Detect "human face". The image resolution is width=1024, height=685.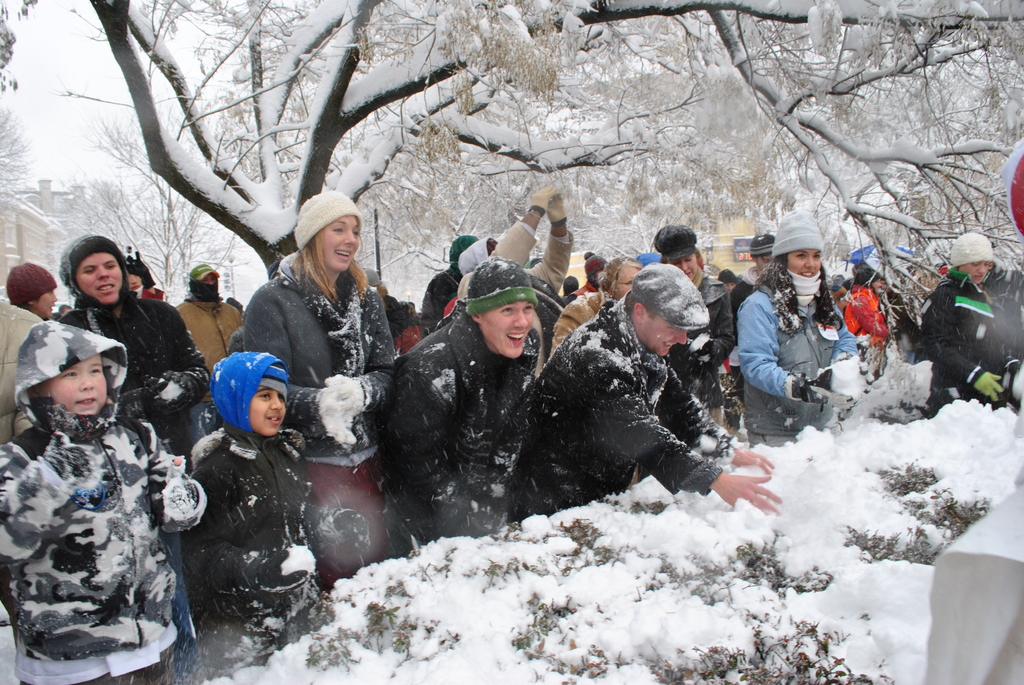
<box>676,253,699,274</box>.
